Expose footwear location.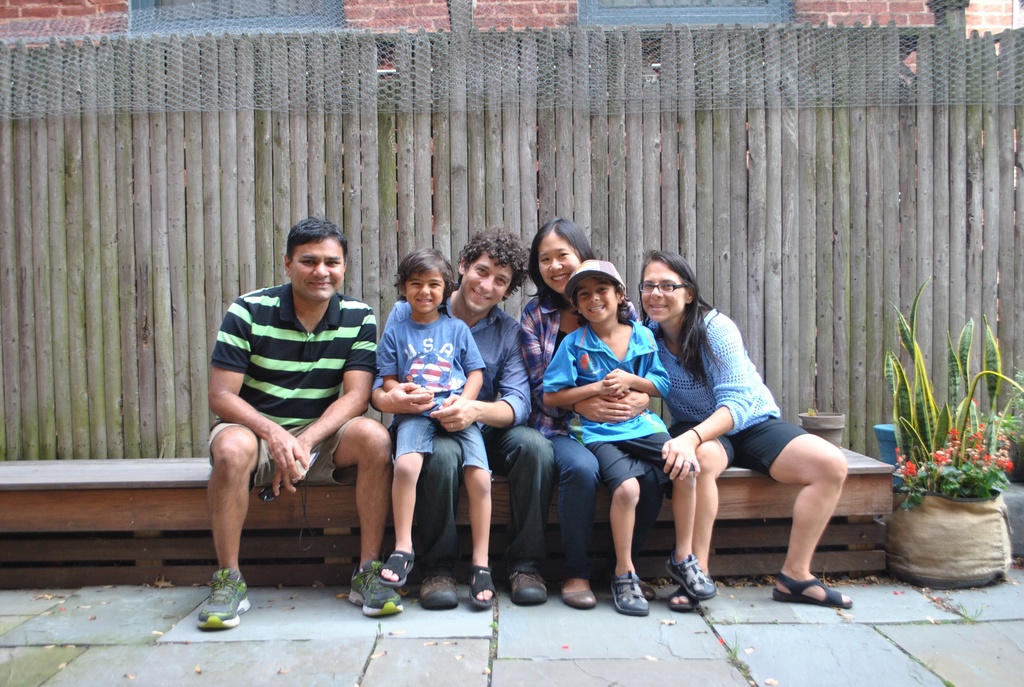
Exposed at (665, 585, 695, 615).
